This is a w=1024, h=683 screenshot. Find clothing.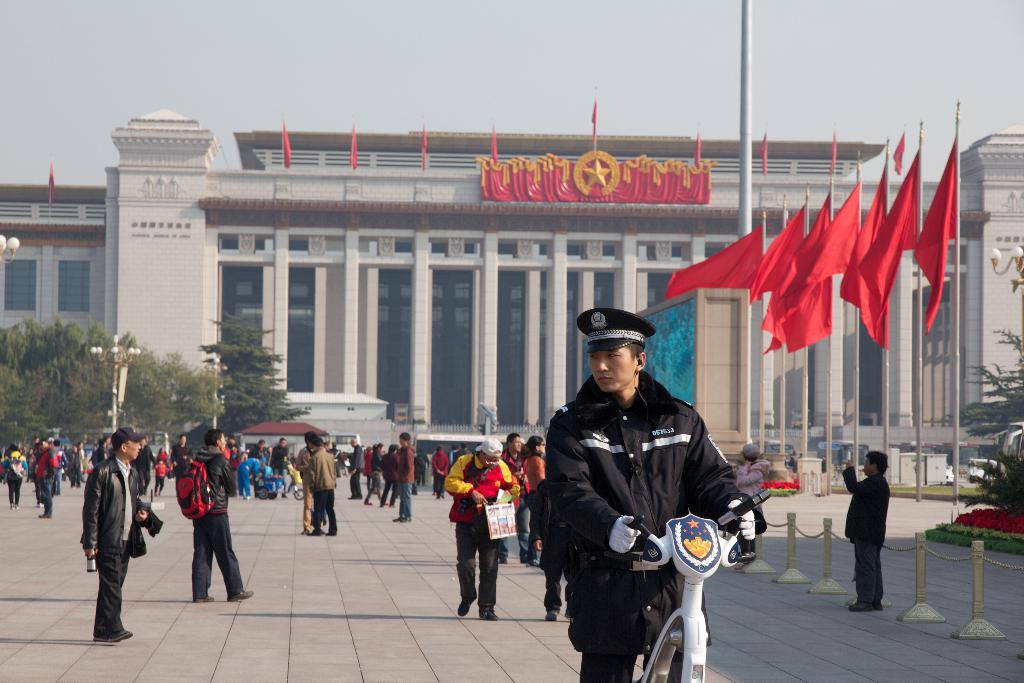
Bounding box: 271/444/289/493.
